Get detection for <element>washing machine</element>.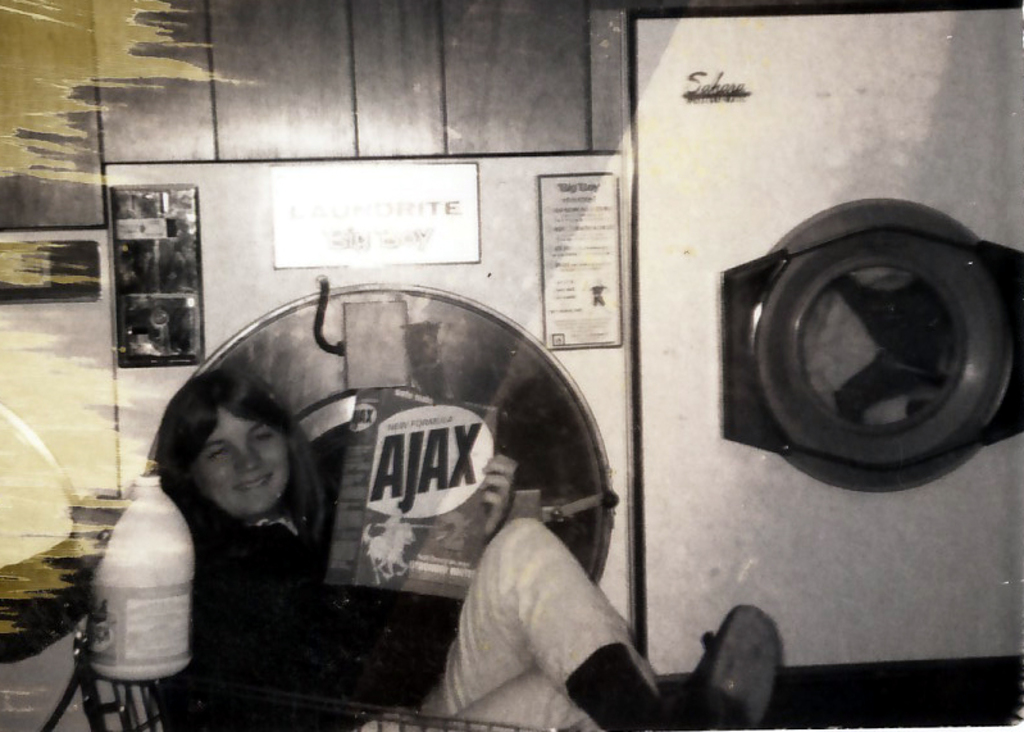
Detection: (left=646, top=9, right=1023, bottom=665).
